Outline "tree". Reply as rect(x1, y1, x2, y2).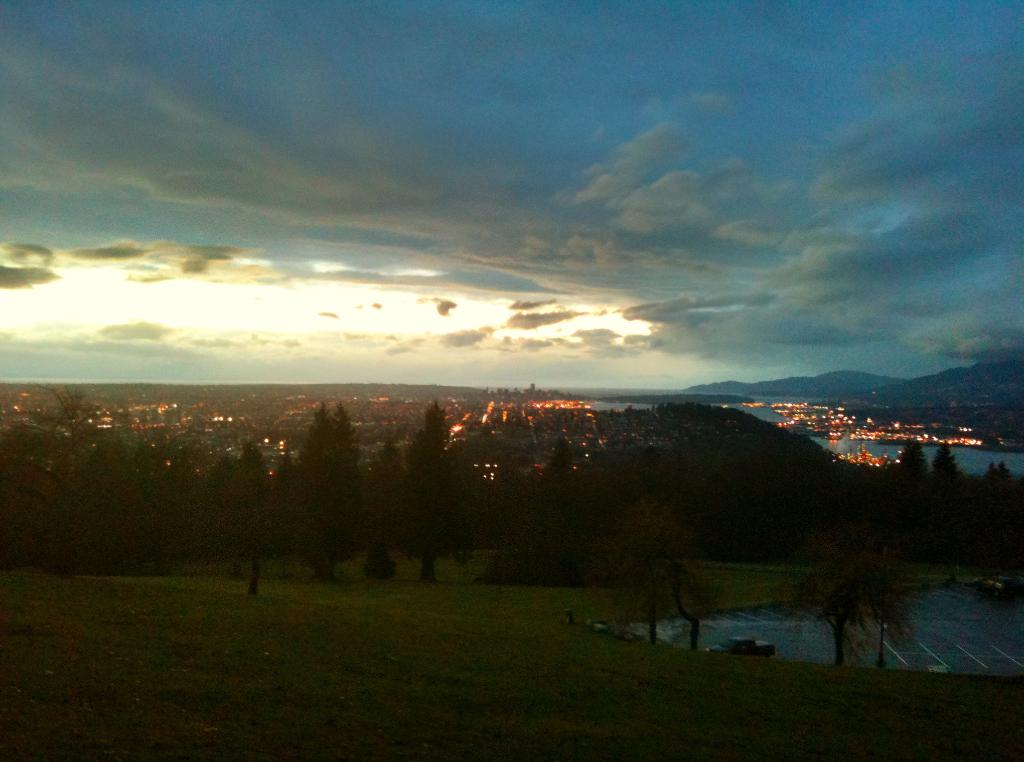
rect(585, 493, 689, 647).
